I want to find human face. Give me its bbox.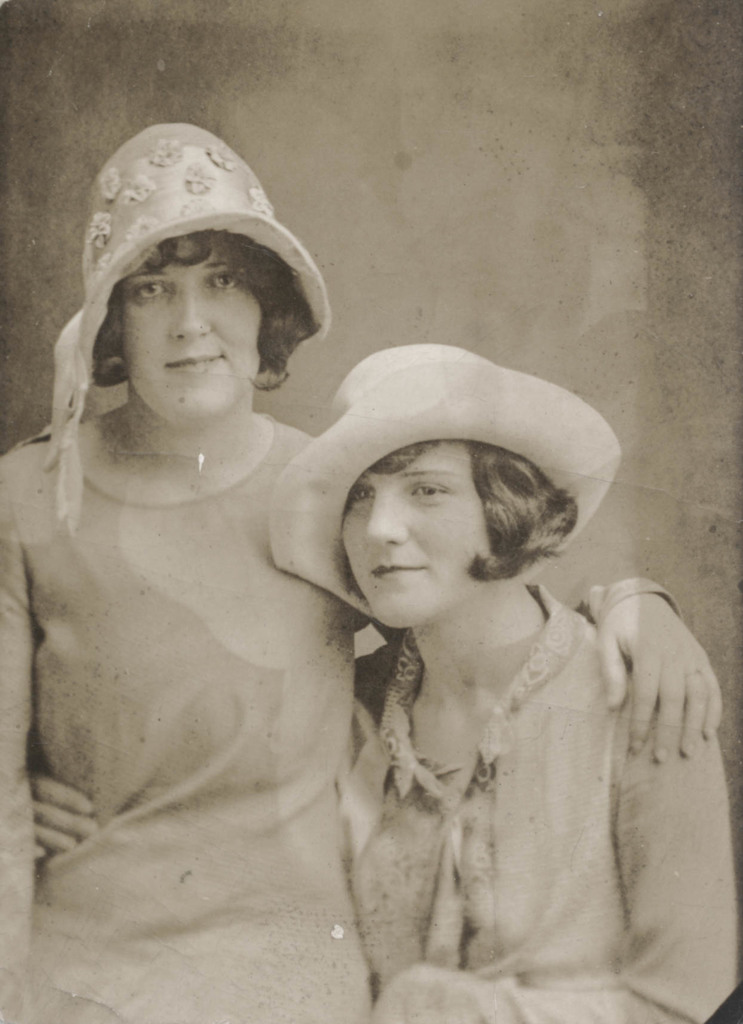
[344,444,496,620].
